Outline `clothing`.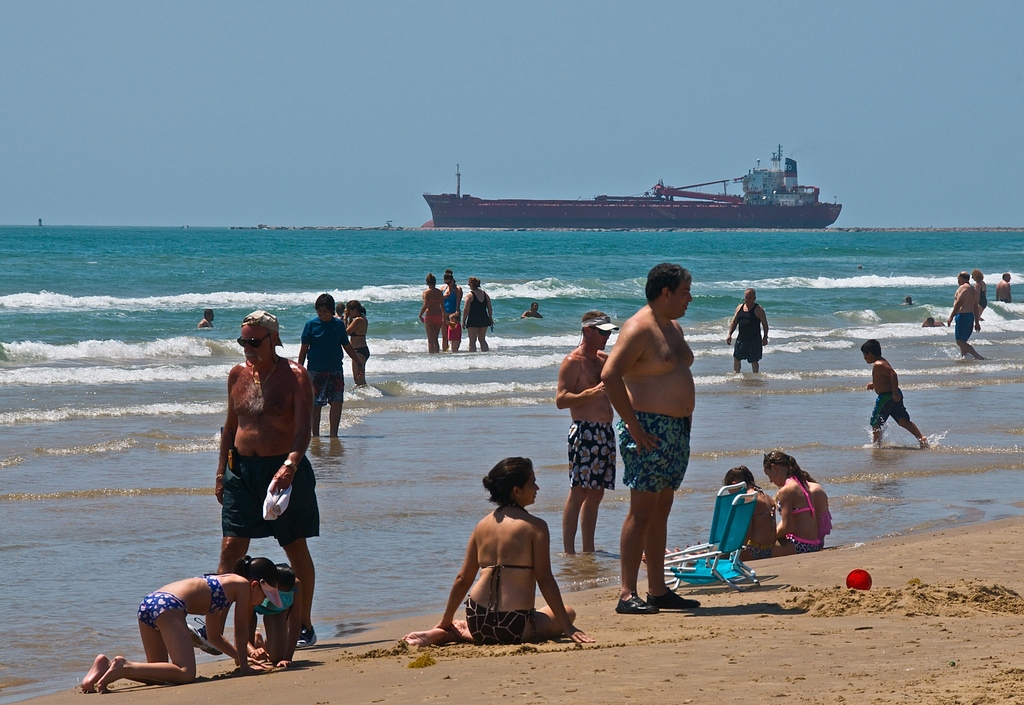
Outline: Rect(464, 594, 531, 645).
